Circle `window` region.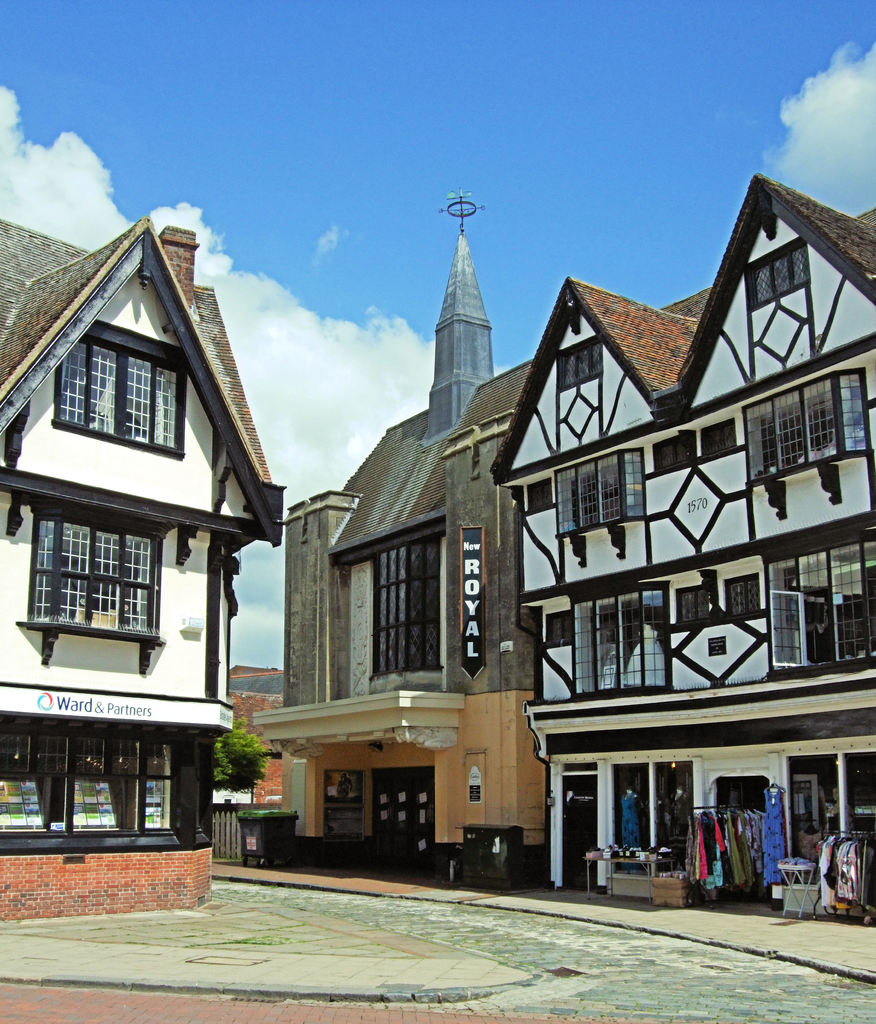
Region: pyautogui.locateOnScreen(549, 337, 600, 385).
